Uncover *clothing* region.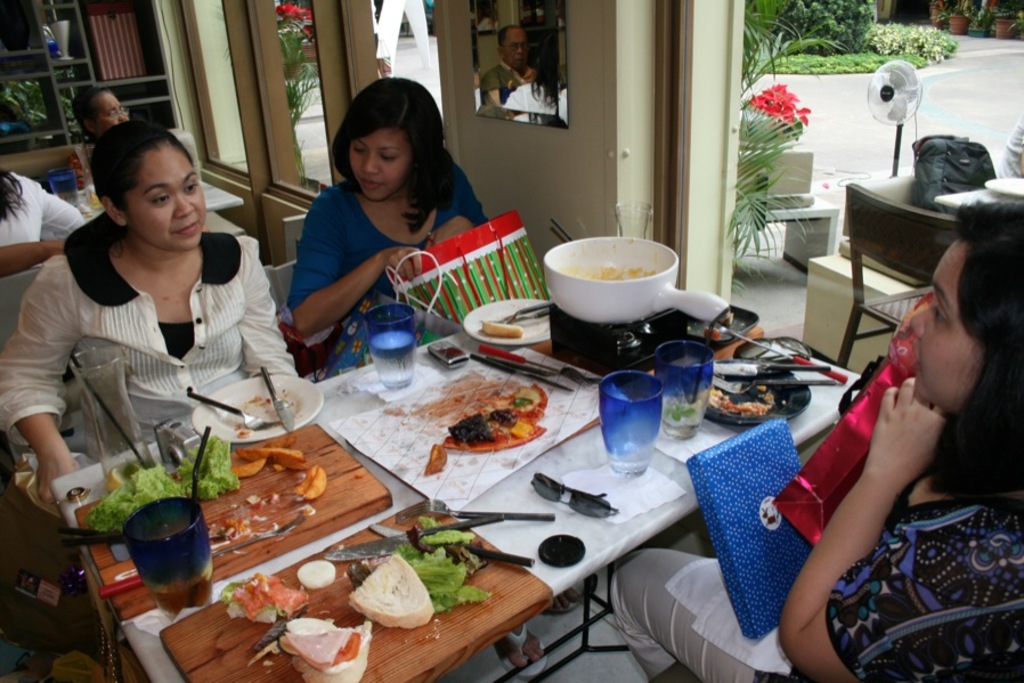
Uncovered: pyautogui.locateOnScreen(0, 172, 86, 247).
